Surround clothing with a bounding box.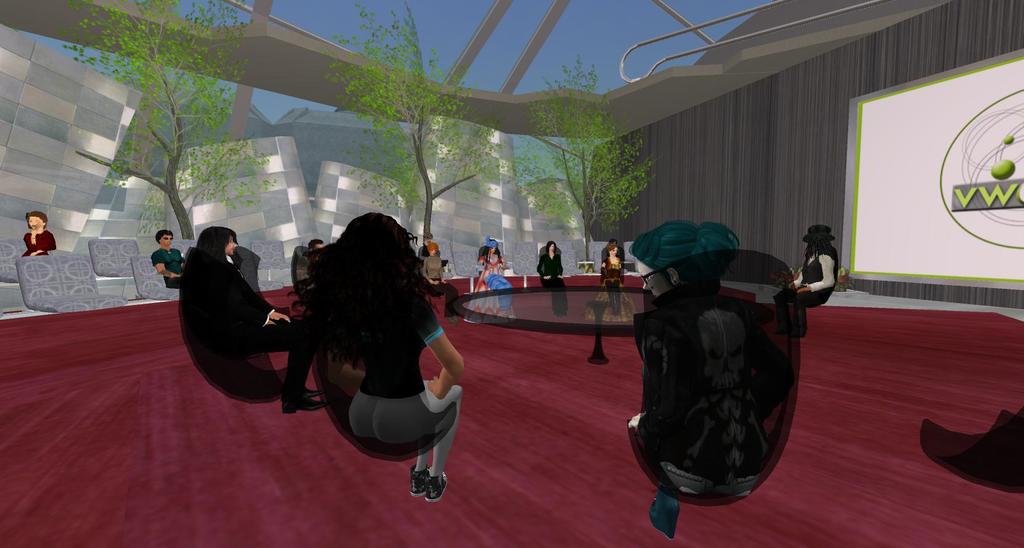
623 280 799 497.
